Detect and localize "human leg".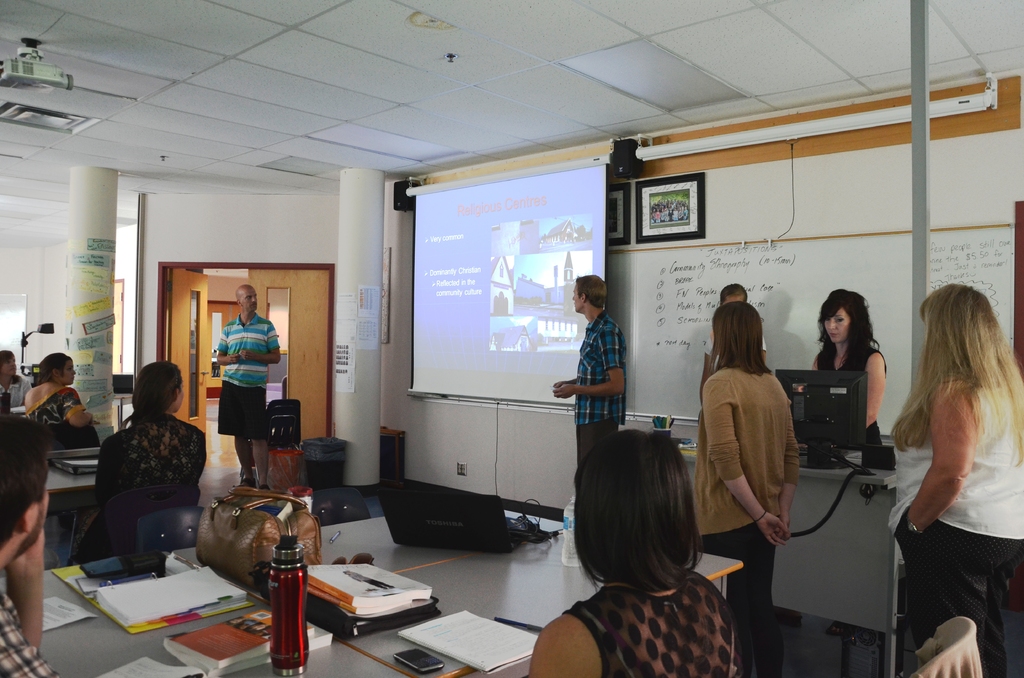
Localized at x1=579 y1=417 x2=618 y2=460.
